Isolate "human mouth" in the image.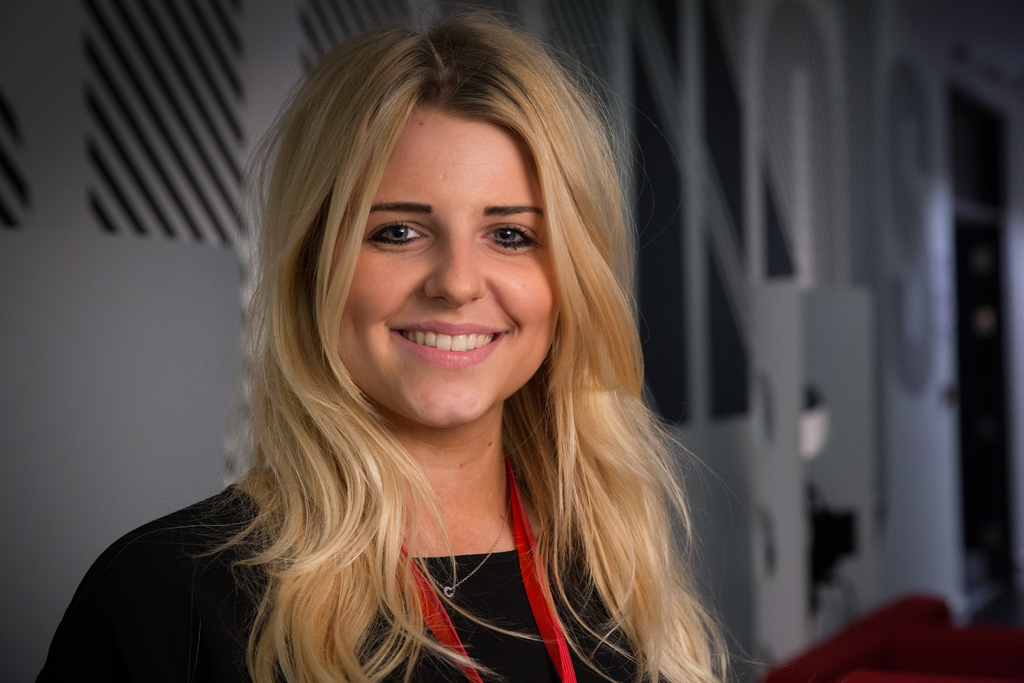
Isolated region: <box>388,323,509,366</box>.
